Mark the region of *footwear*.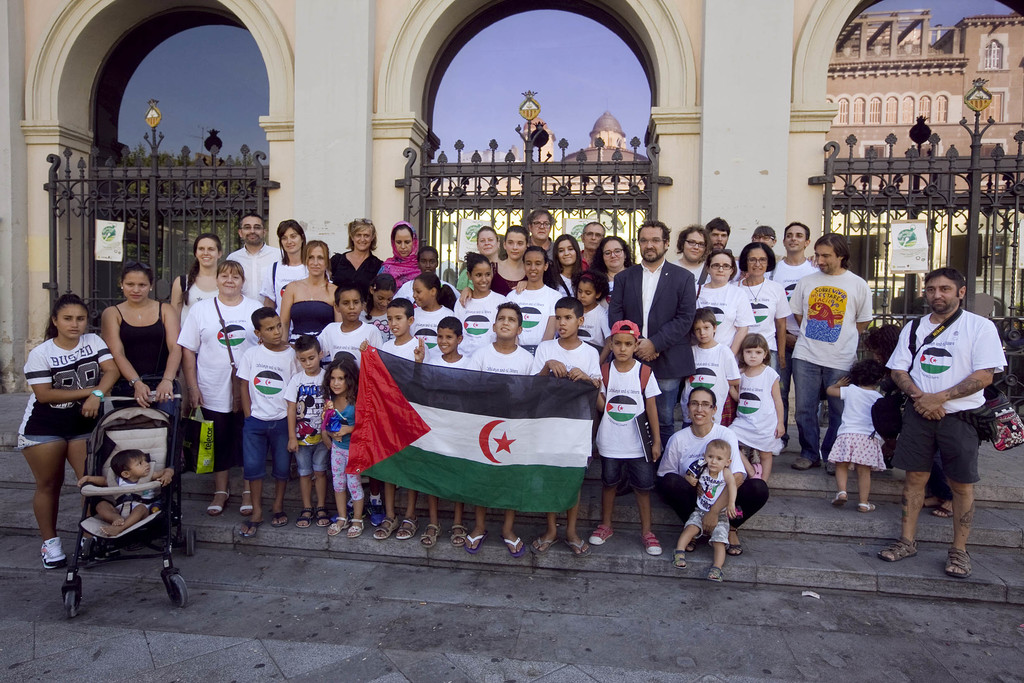
Region: {"x1": 465, "y1": 528, "x2": 484, "y2": 553}.
